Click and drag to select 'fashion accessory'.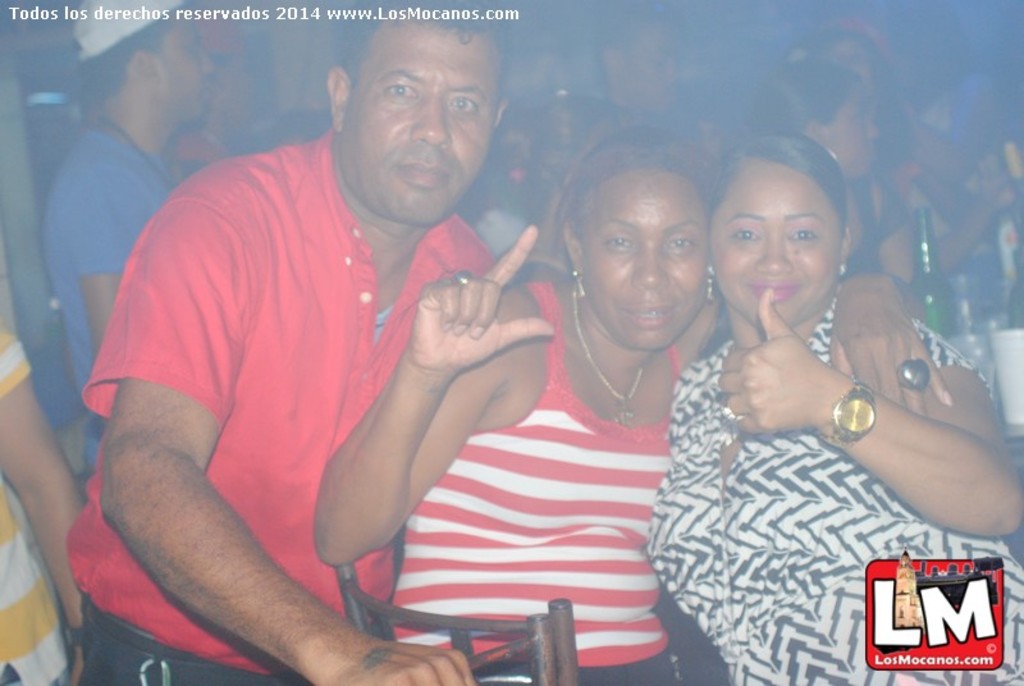
Selection: x1=841, y1=264, x2=849, y2=278.
